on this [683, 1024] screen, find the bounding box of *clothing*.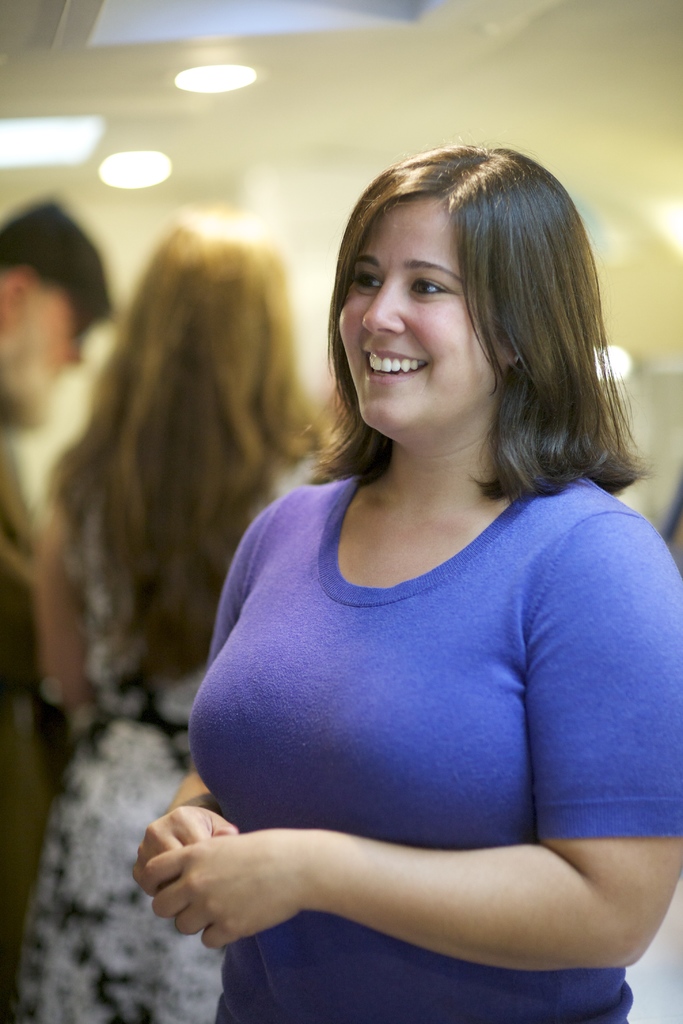
Bounding box: bbox=(0, 407, 69, 1023).
